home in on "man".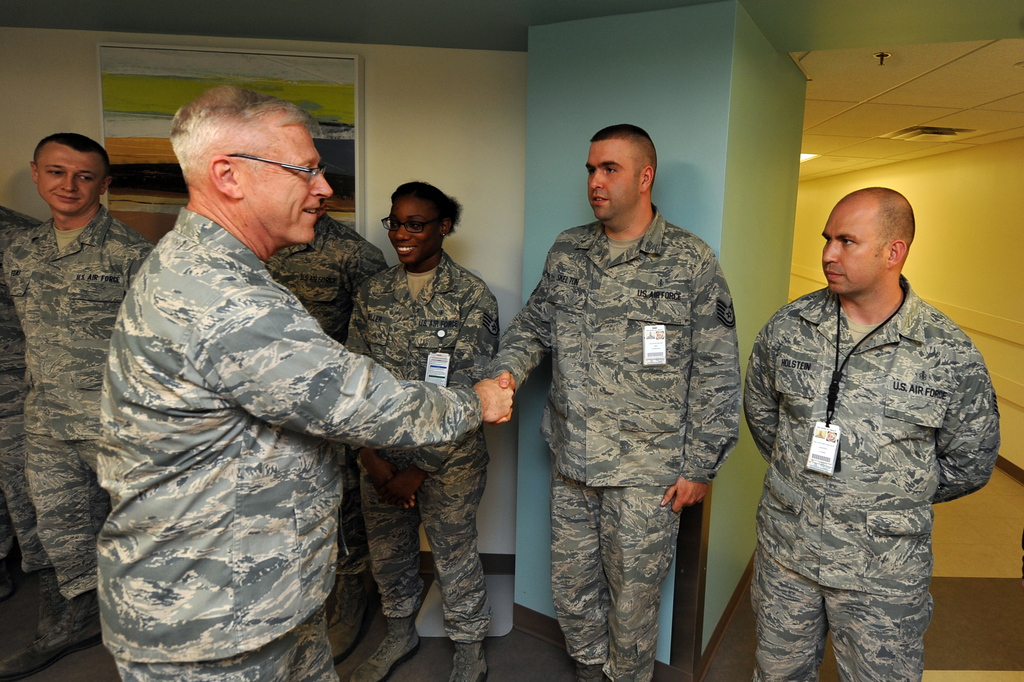
Homed in at 97/83/512/681.
